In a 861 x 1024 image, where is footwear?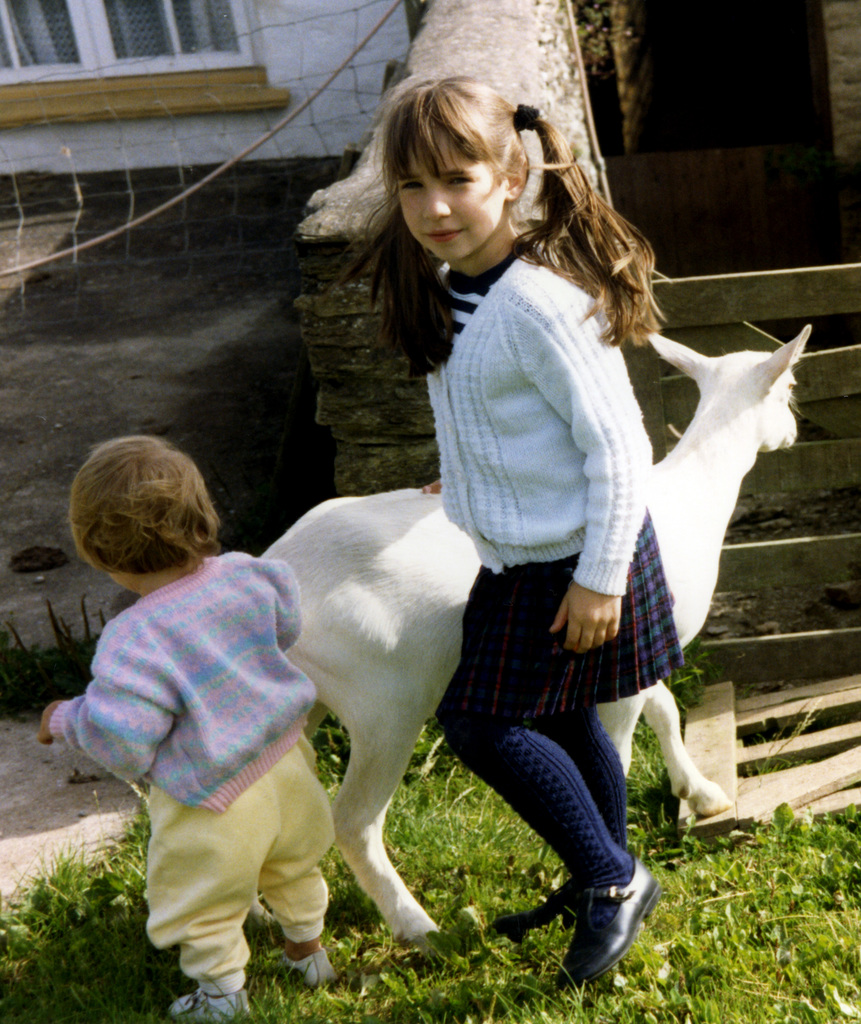
BBox(556, 862, 668, 991).
